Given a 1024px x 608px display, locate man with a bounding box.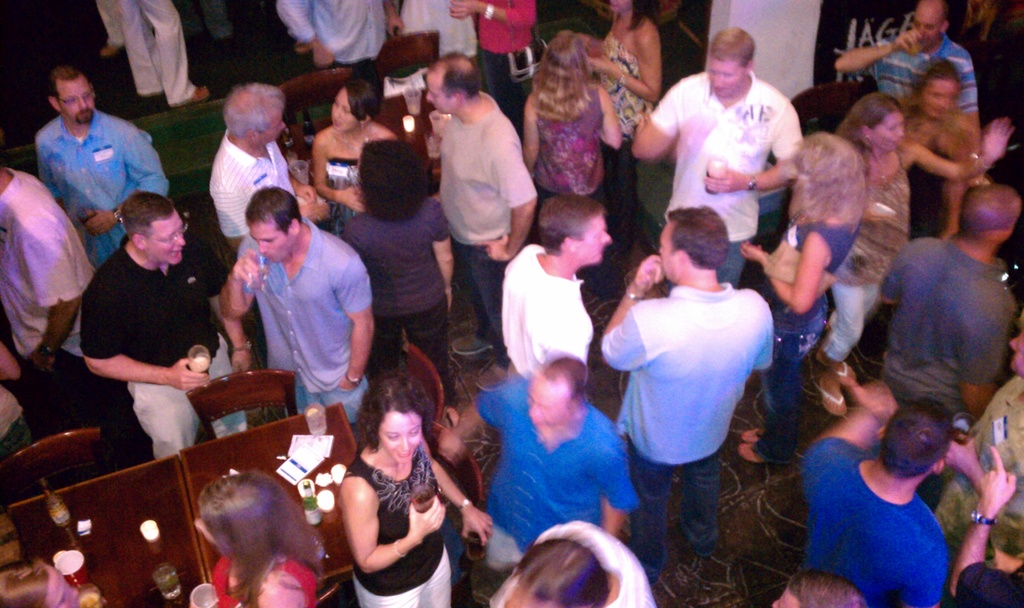
Located: 931 328 1023 556.
